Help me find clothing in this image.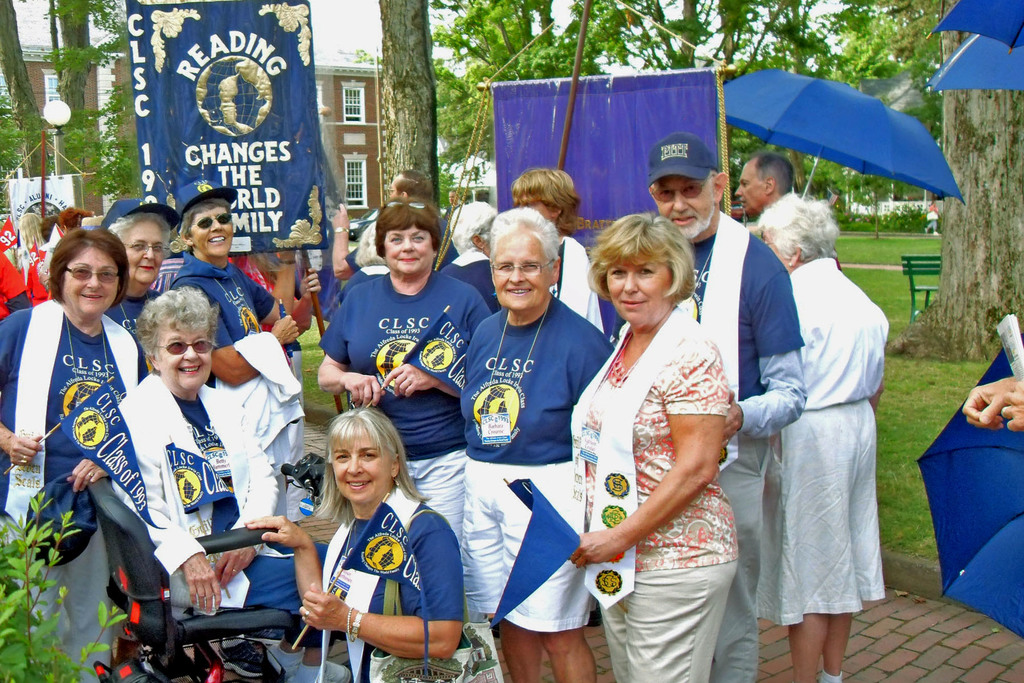
Found it: Rect(554, 309, 729, 670).
